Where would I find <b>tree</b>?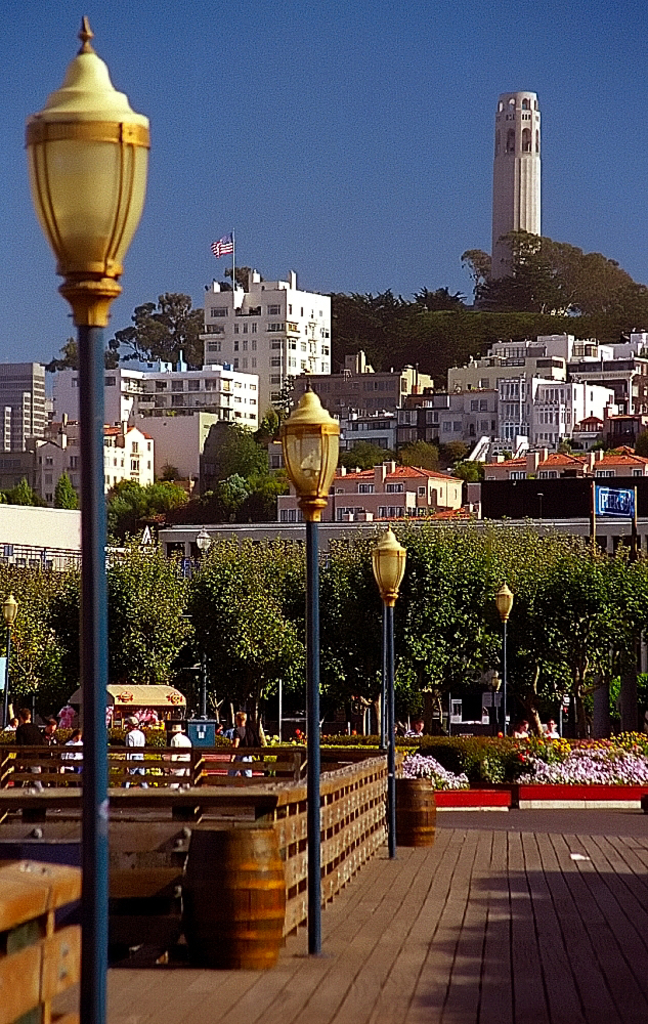
At box(112, 294, 204, 376).
